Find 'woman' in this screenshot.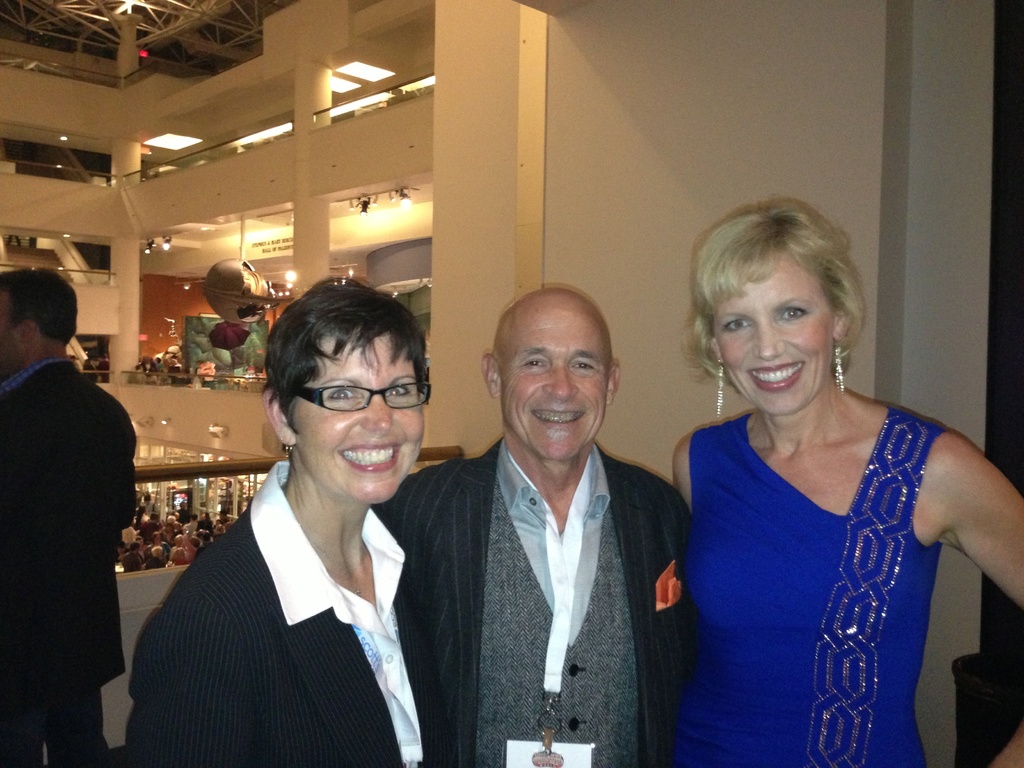
The bounding box for 'woman' is 125:267:470:767.
